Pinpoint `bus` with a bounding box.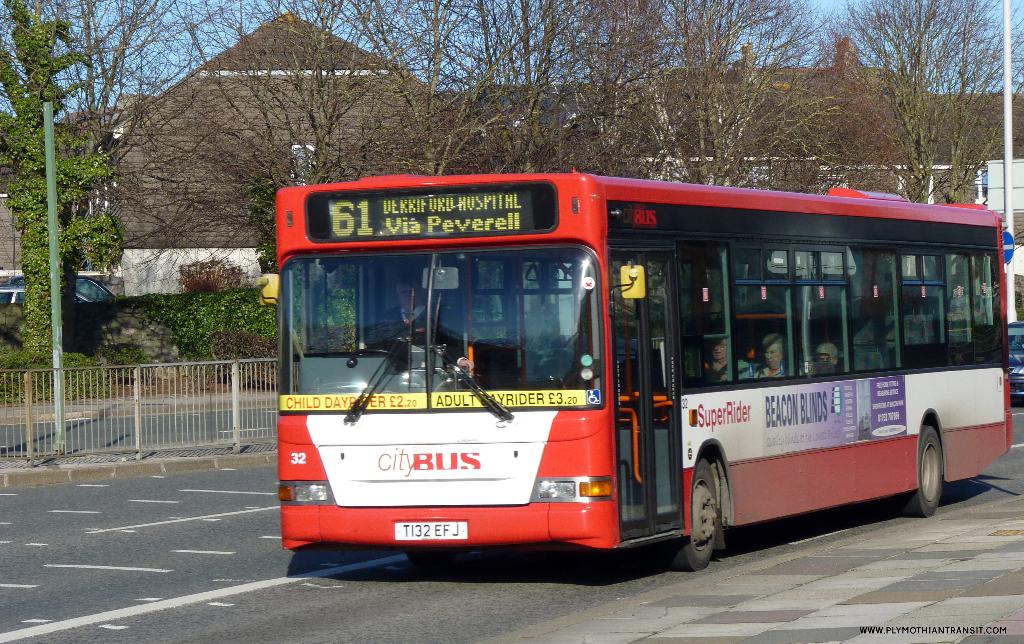
rect(255, 169, 1015, 568).
